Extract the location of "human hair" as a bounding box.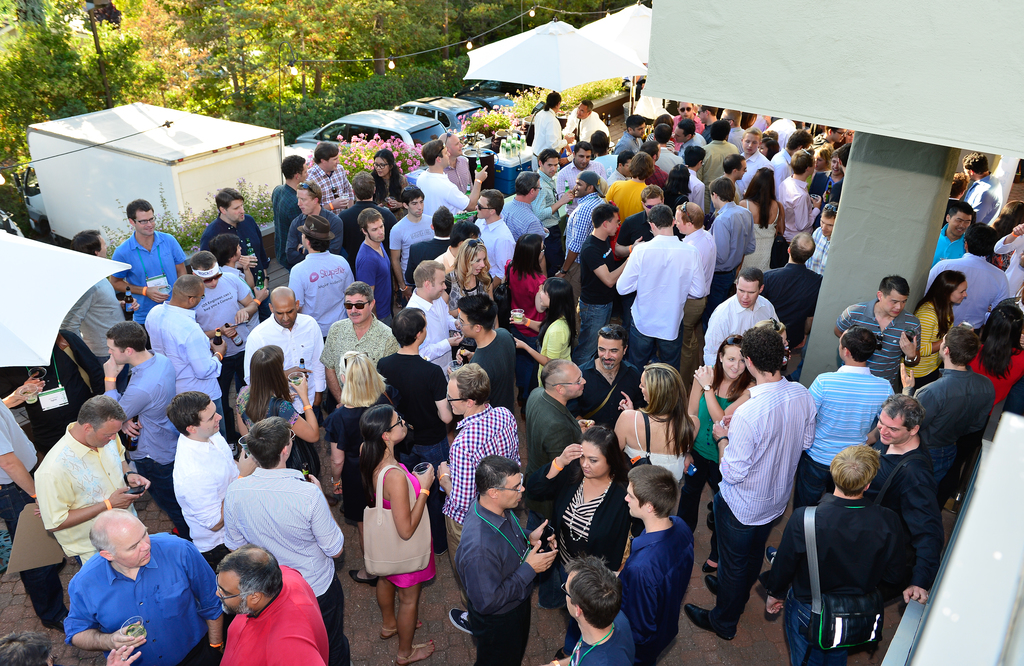
733:269:764:295.
